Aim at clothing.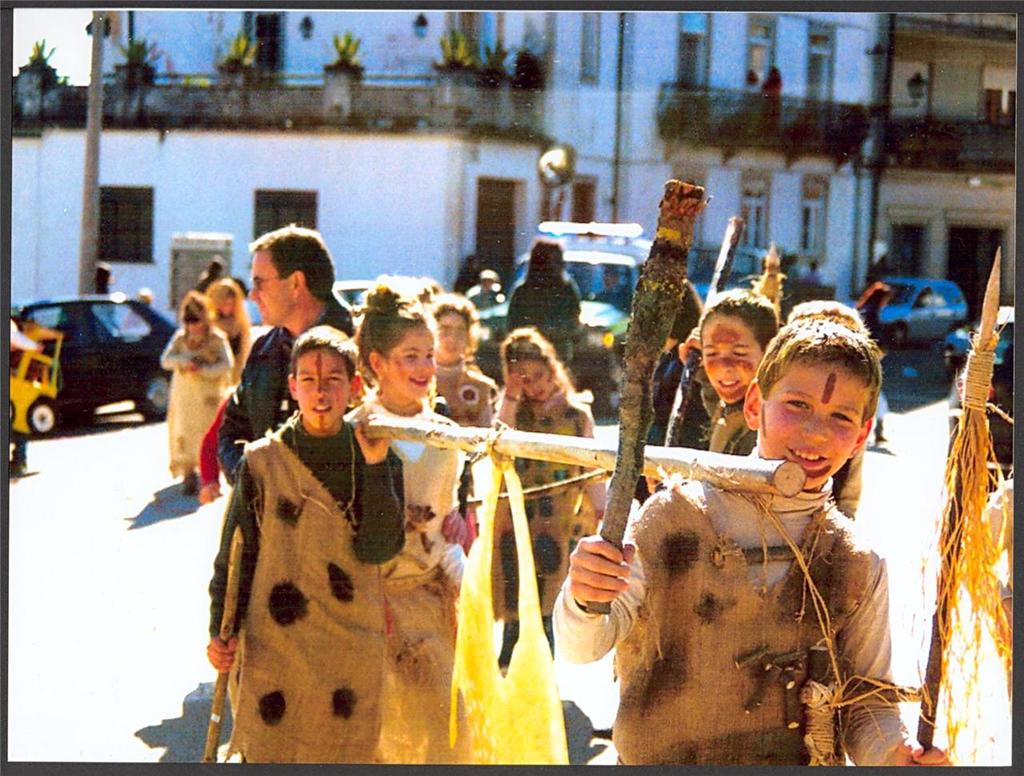
Aimed at crop(158, 317, 231, 475).
